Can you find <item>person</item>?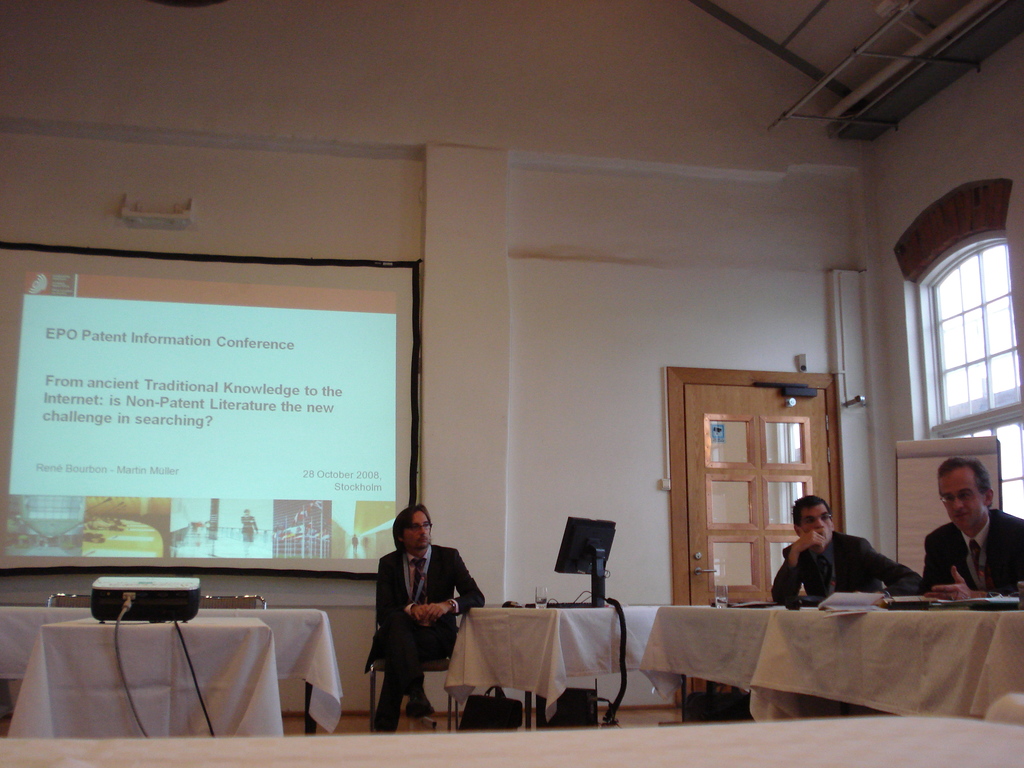
Yes, bounding box: [x1=921, y1=460, x2=1023, y2=606].
